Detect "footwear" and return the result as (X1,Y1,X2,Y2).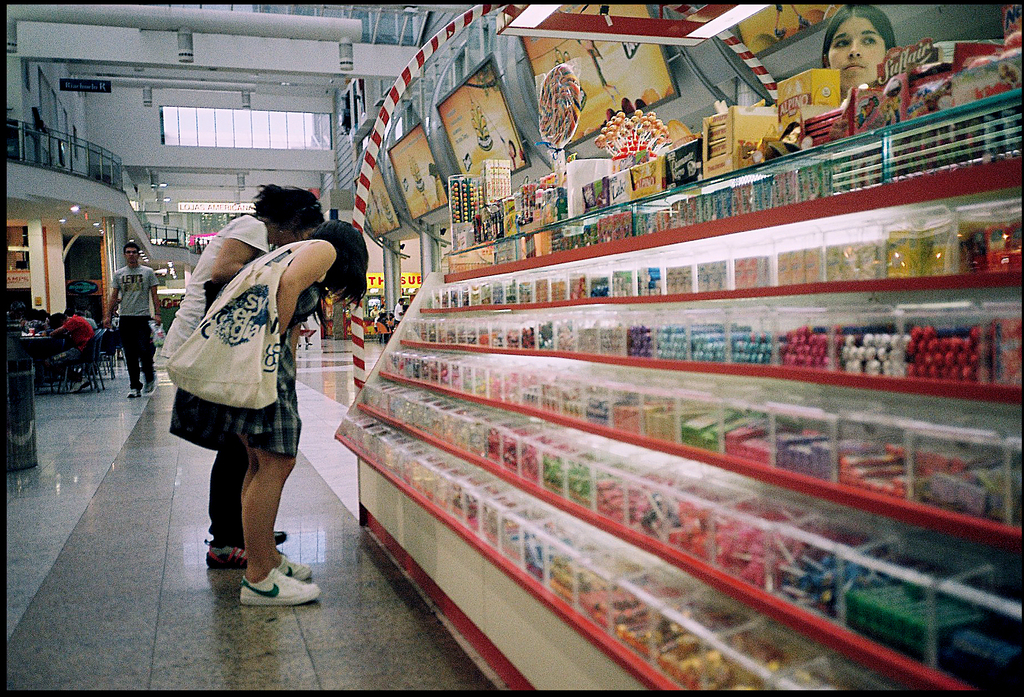
(144,377,159,393).
